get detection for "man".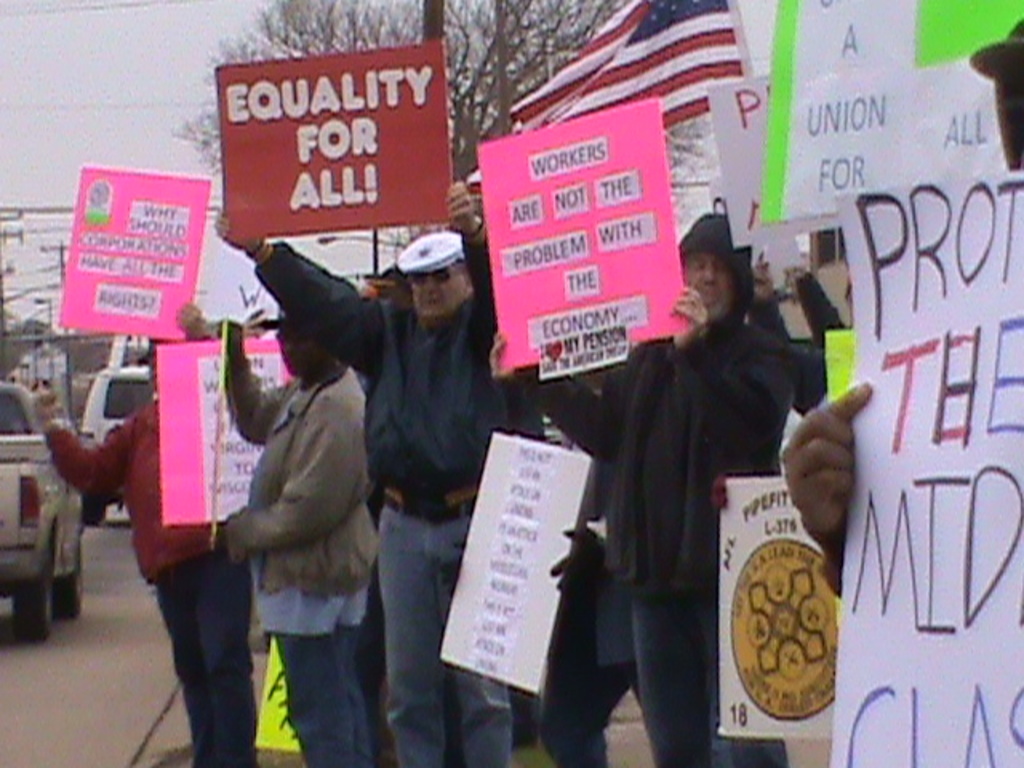
Detection: Rect(776, 21, 1022, 603).
